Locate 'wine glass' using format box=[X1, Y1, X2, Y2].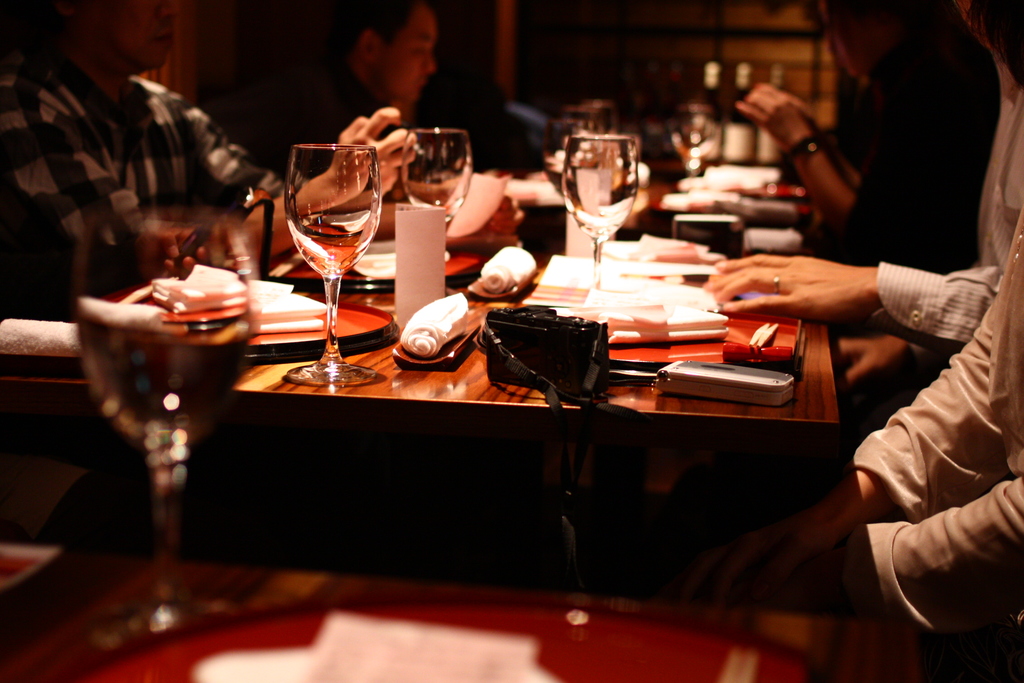
box=[561, 130, 636, 288].
